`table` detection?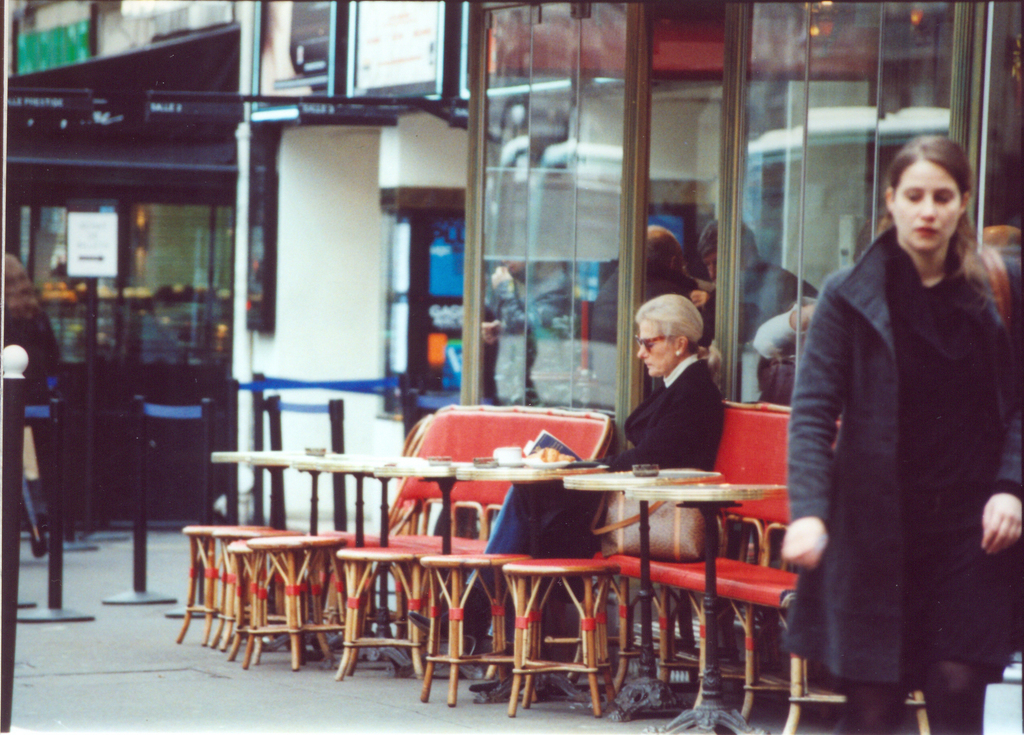
(205,445,326,649)
